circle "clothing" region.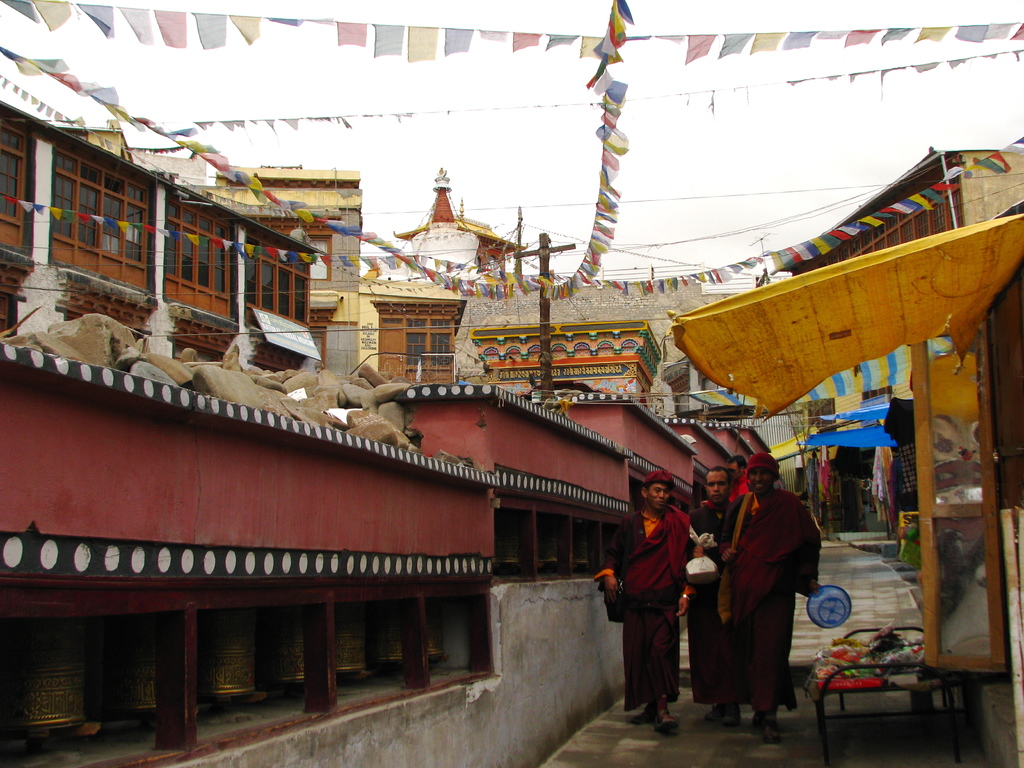
Region: {"left": 677, "top": 487, "right": 737, "bottom": 687}.
